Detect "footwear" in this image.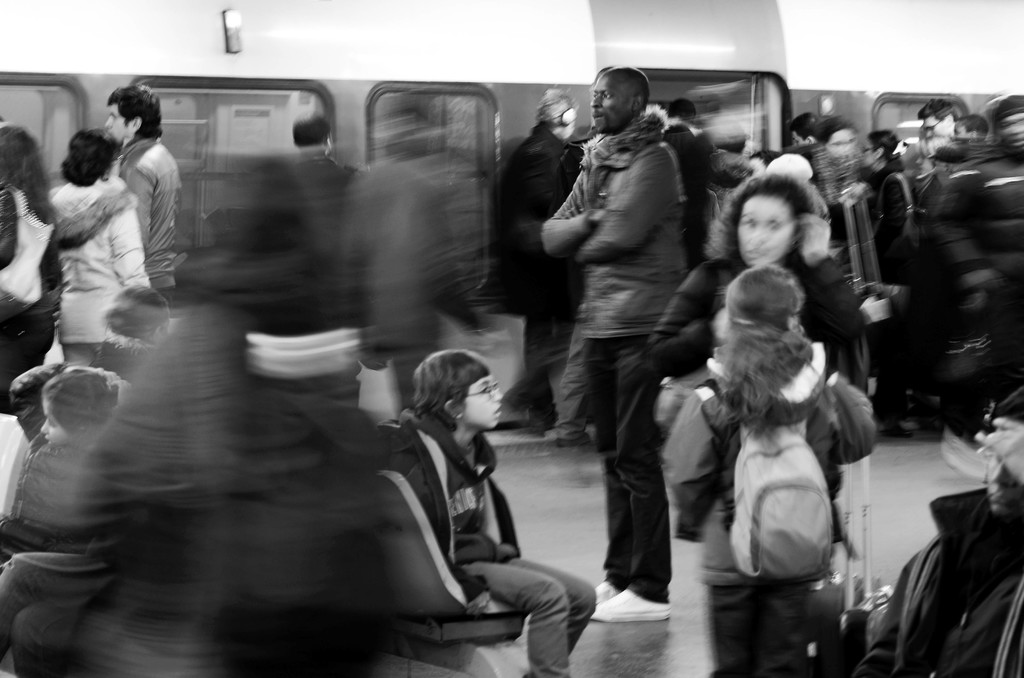
Detection: bbox=(588, 588, 668, 618).
